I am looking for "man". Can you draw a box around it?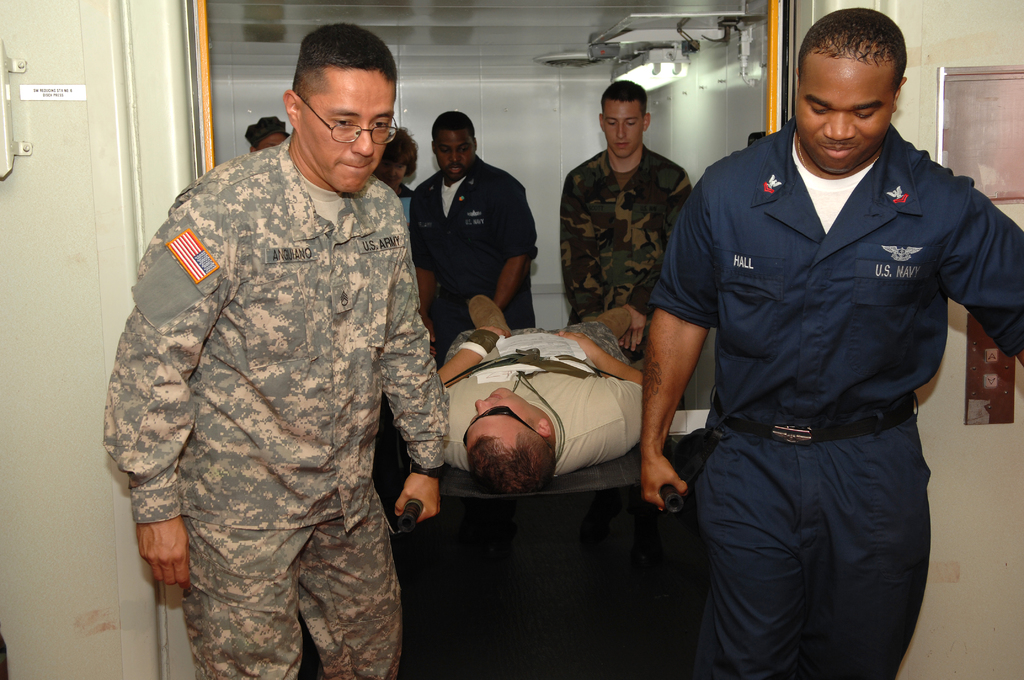
Sure, the bounding box is region(101, 22, 451, 679).
